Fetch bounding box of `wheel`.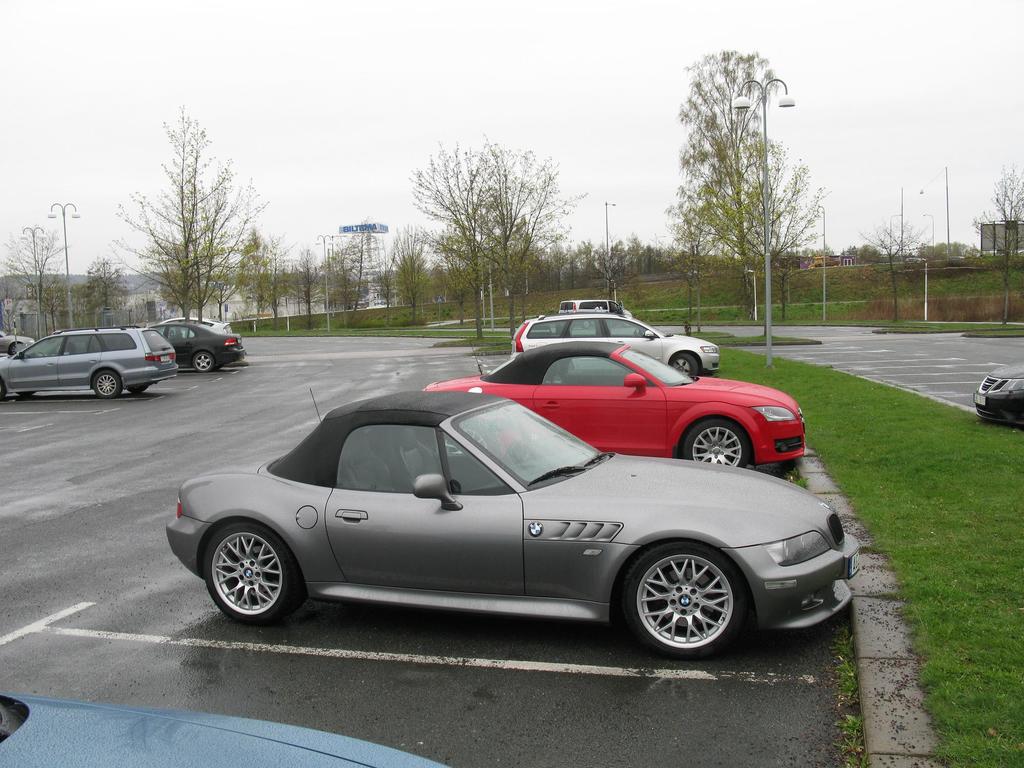
Bbox: 95, 369, 121, 400.
